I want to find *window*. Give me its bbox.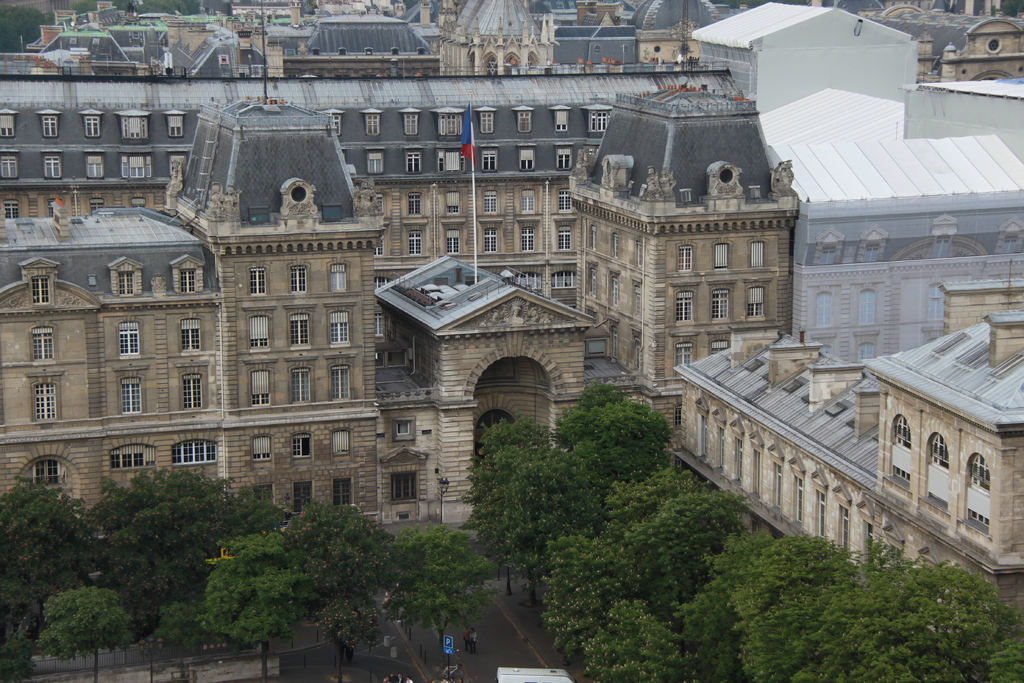
250, 267, 266, 295.
